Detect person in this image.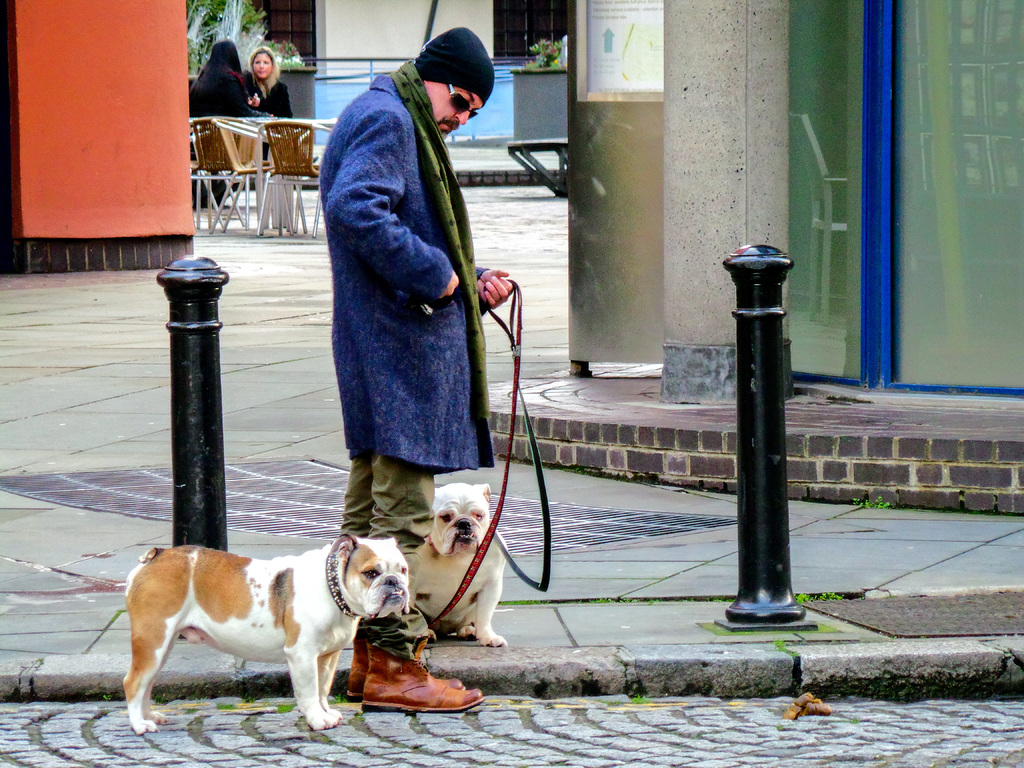
Detection: region(318, 12, 510, 581).
